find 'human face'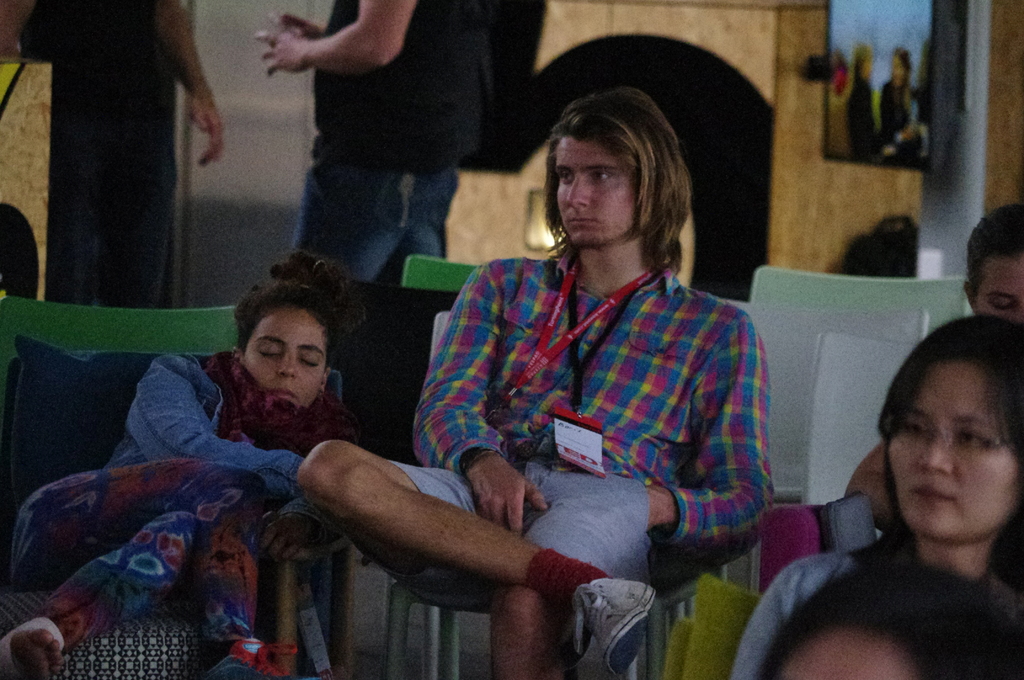
(x1=977, y1=256, x2=1023, y2=325)
